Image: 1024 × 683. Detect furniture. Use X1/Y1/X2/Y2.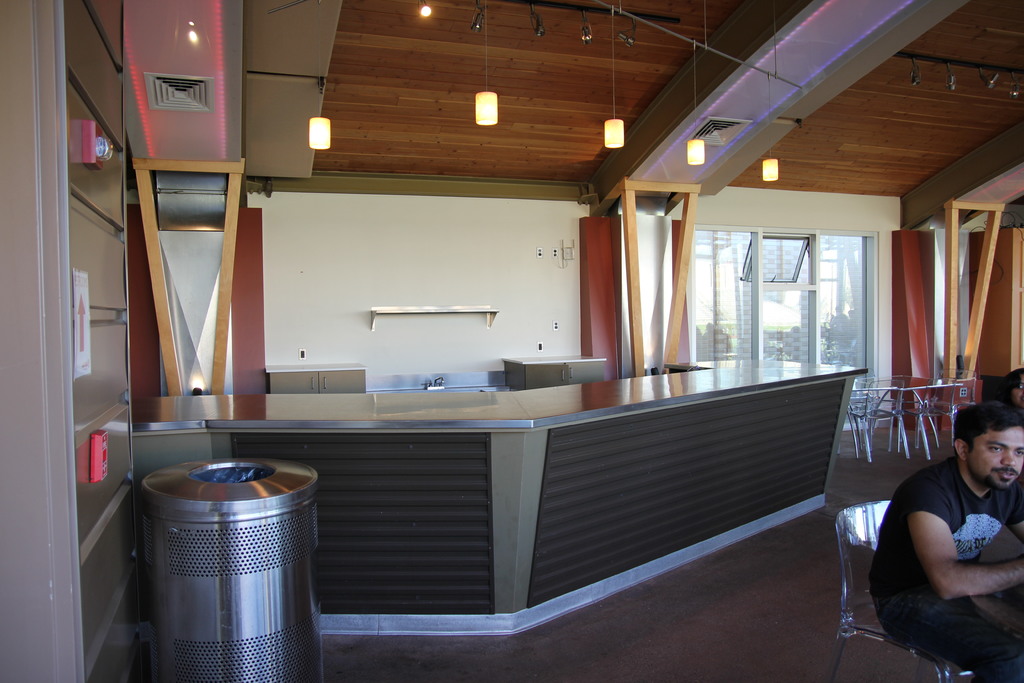
122/360/869/636.
